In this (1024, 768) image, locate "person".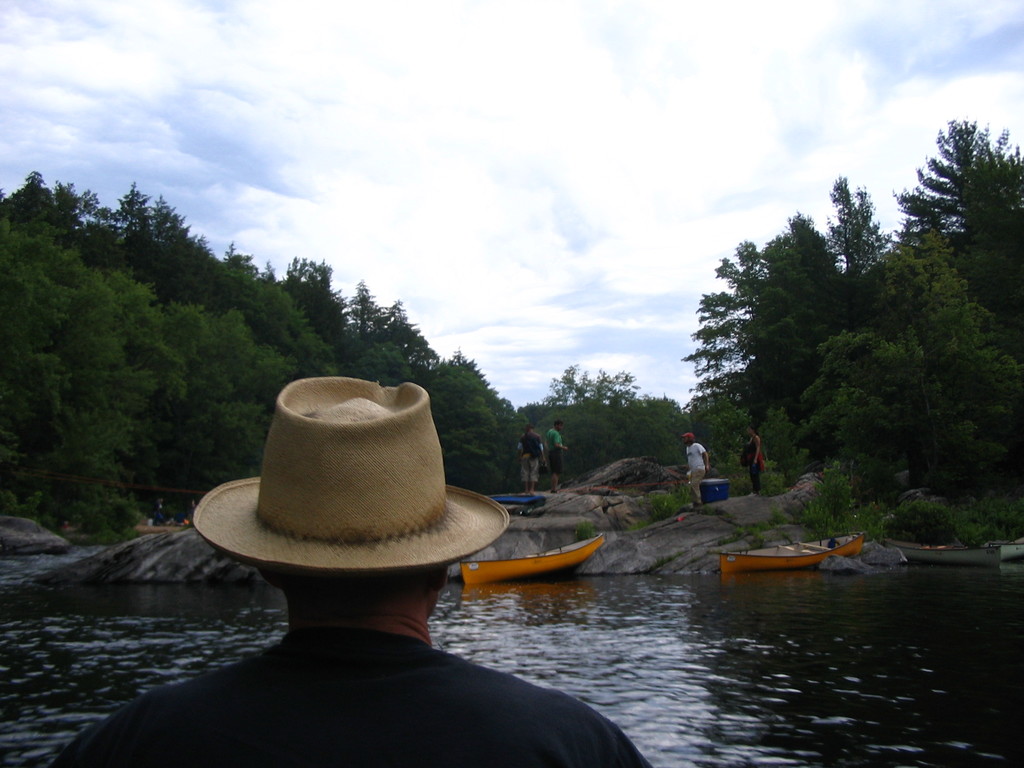
Bounding box: [544,420,565,491].
